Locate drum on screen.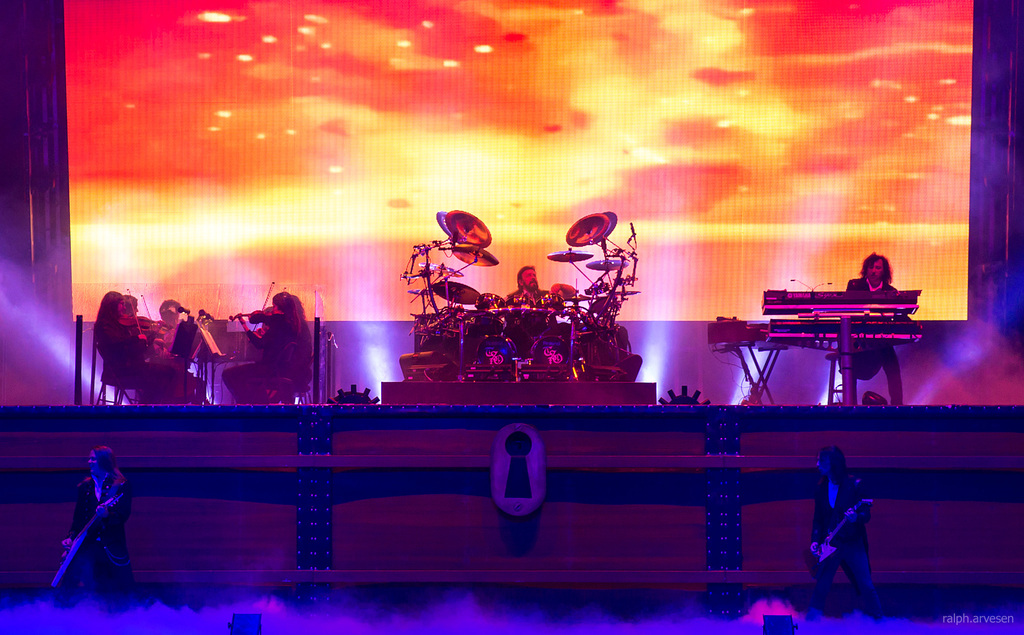
On screen at {"left": 504, "top": 293, "right": 537, "bottom": 323}.
